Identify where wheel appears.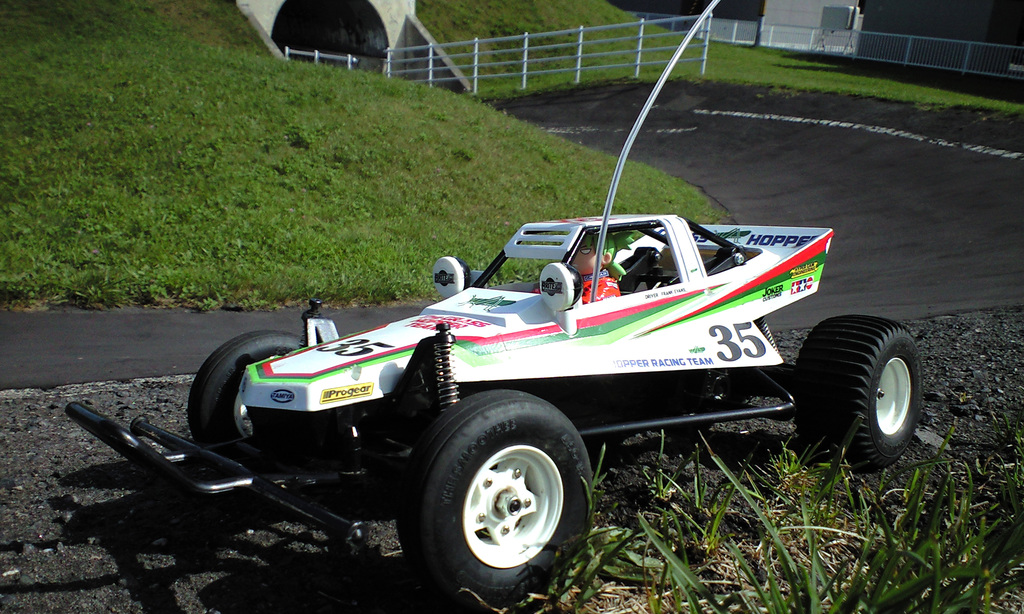
Appears at left=798, top=312, right=922, bottom=473.
